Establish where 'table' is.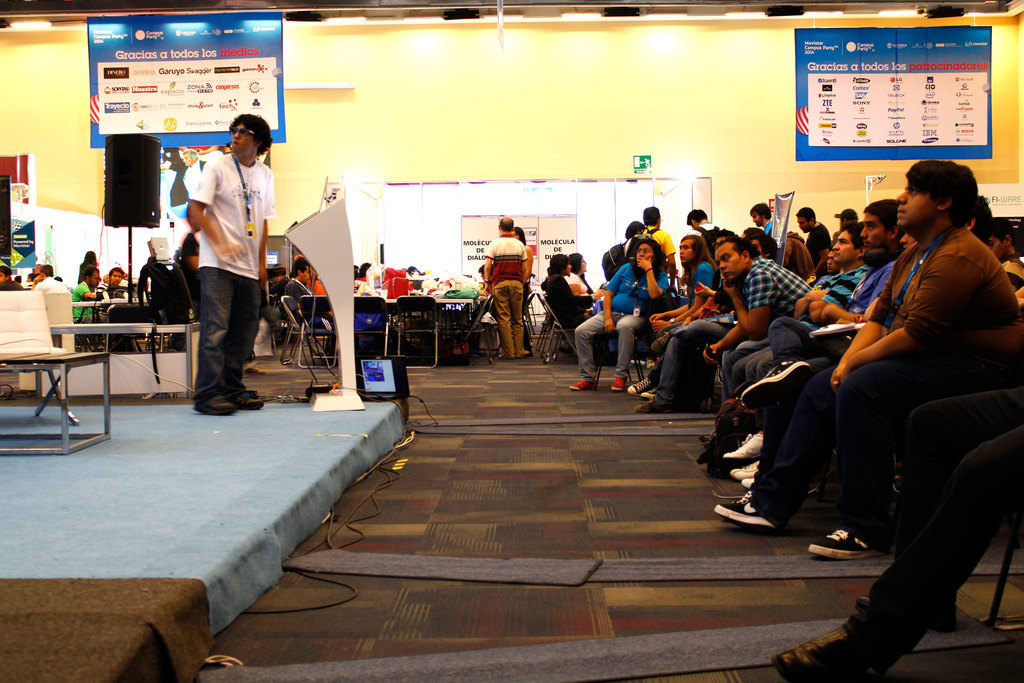
Established at (left=0, top=350, right=109, bottom=457).
